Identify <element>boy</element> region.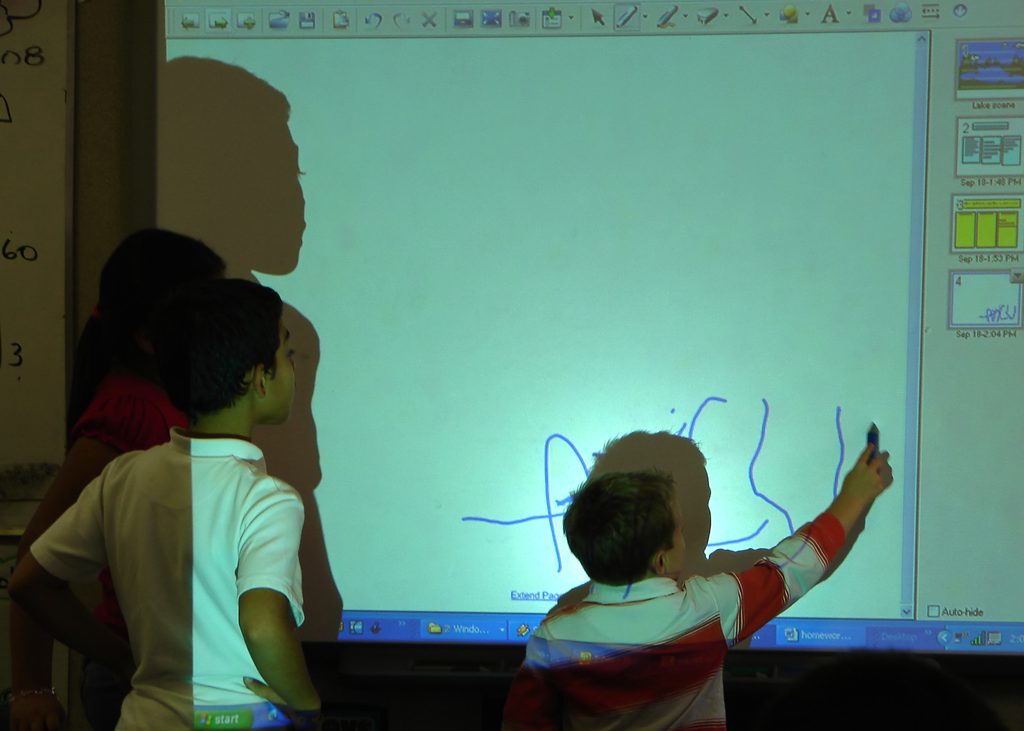
Region: locate(0, 280, 335, 730).
